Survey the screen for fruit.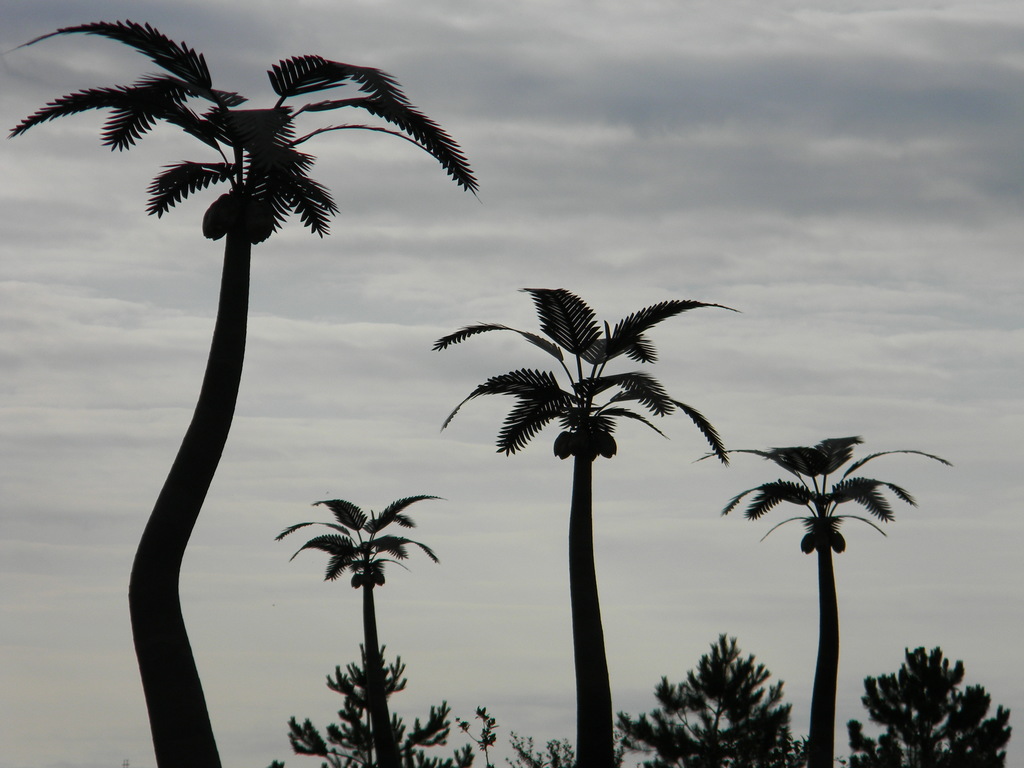
Survey found: x1=572 y1=433 x2=596 y2=465.
